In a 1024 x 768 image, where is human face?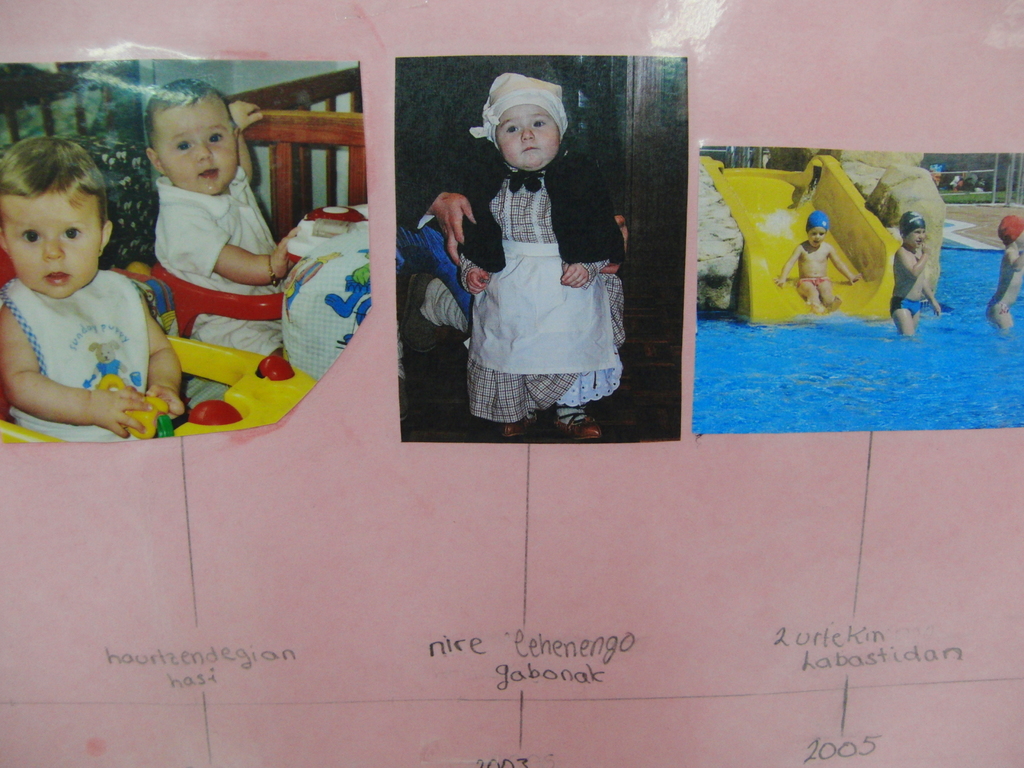
box(1, 189, 99, 298).
